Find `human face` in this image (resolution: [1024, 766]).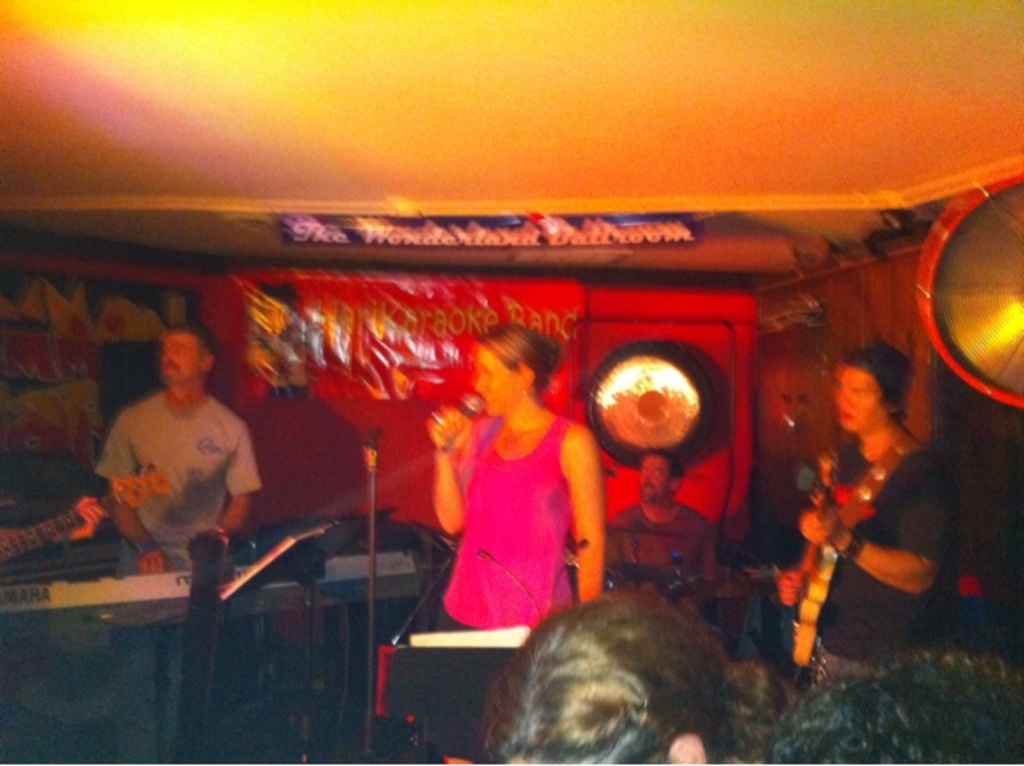
x1=832 y1=365 x2=880 y2=427.
